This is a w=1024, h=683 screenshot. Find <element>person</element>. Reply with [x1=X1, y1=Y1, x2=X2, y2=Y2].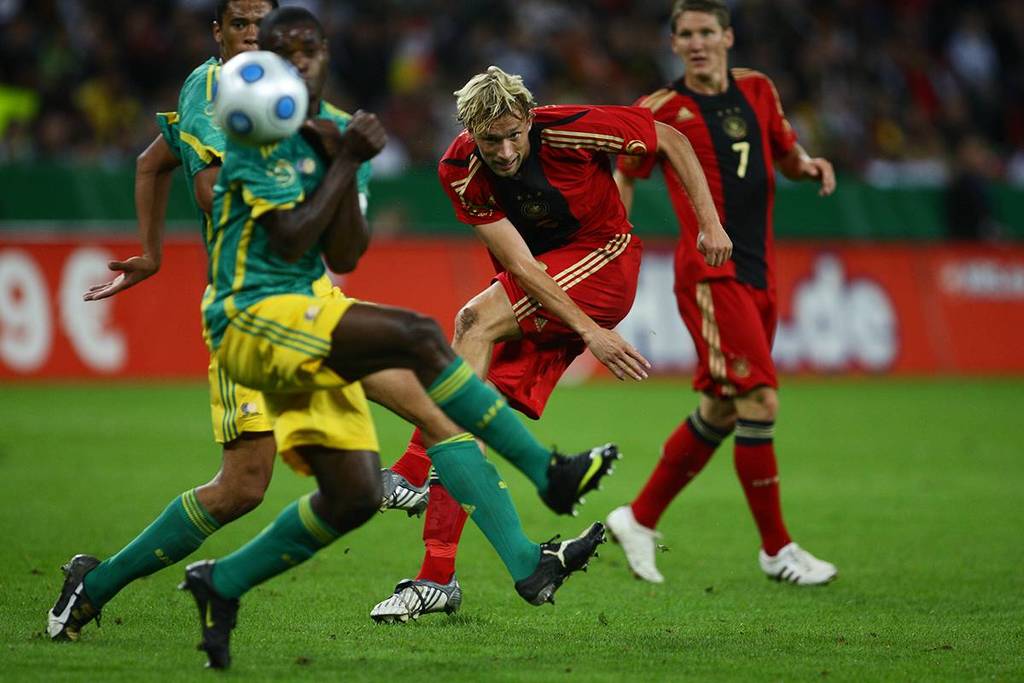
[x1=366, y1=66, x2=731, y2=620].
